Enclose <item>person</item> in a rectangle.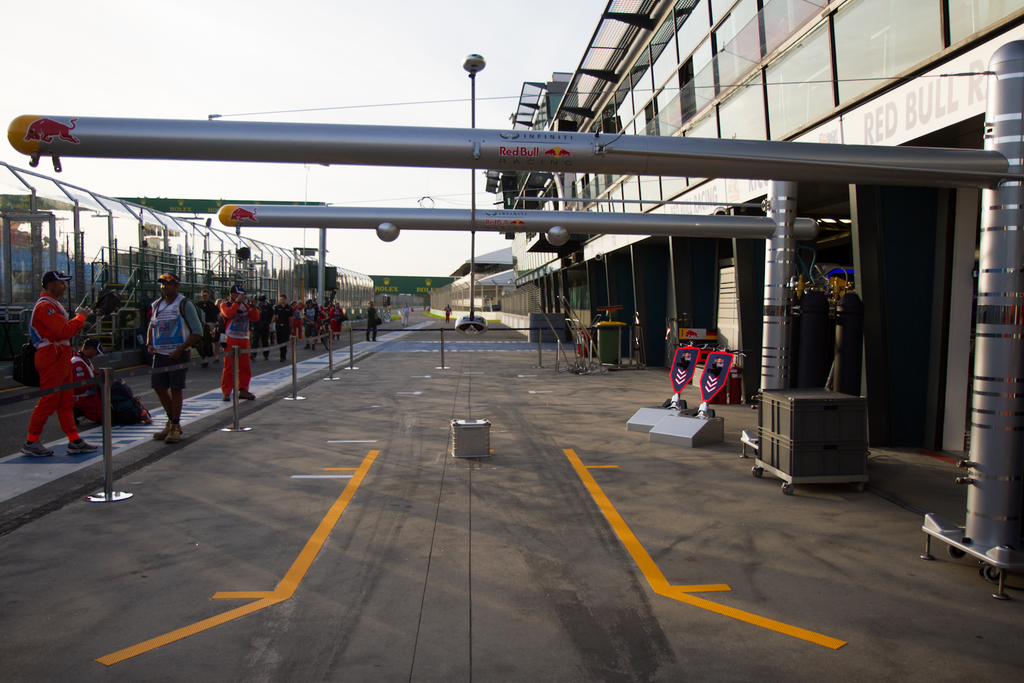
329, 306, 344, 341.
